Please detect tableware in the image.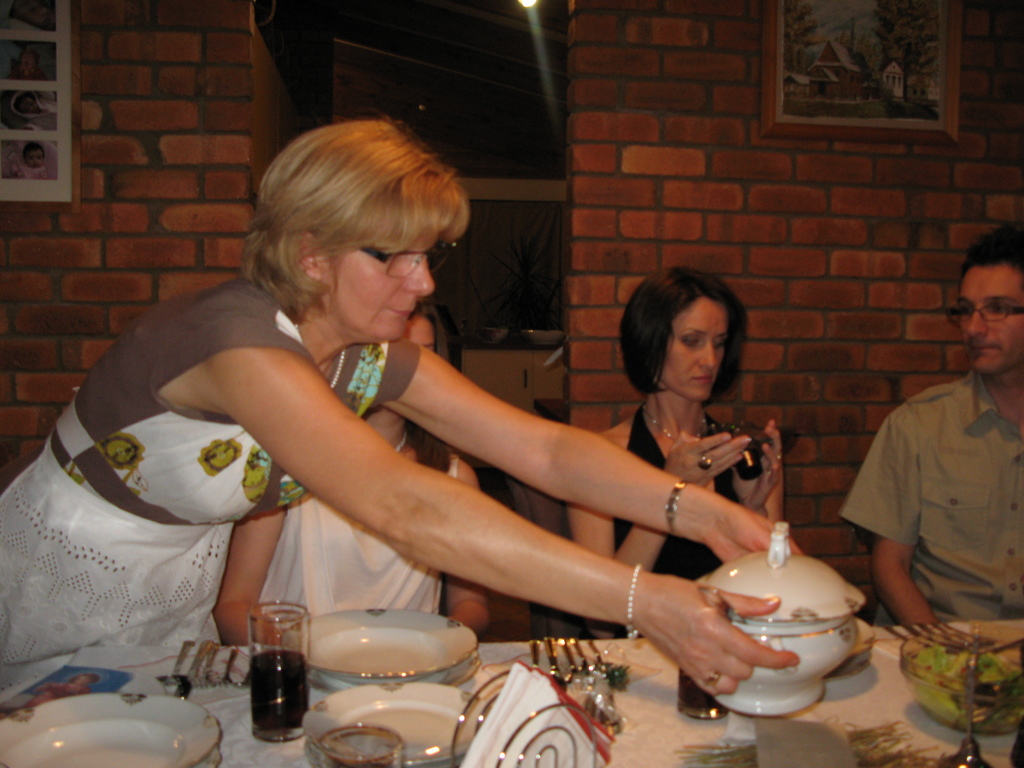
crop(0, 689, 225, 767).
